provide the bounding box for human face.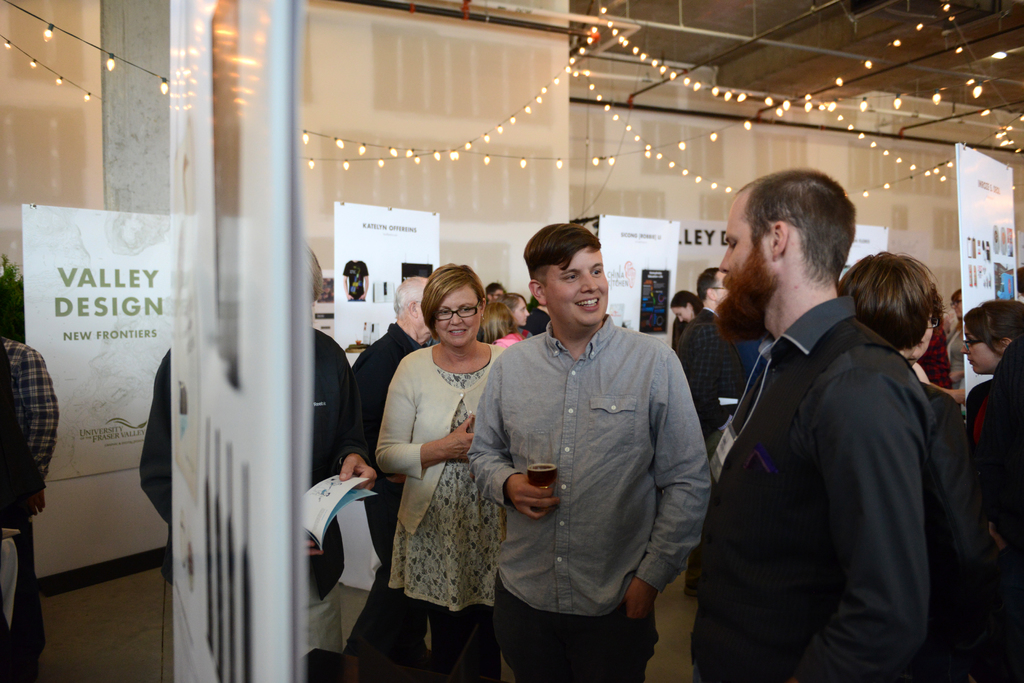
region(415, 289, 431, 337).
